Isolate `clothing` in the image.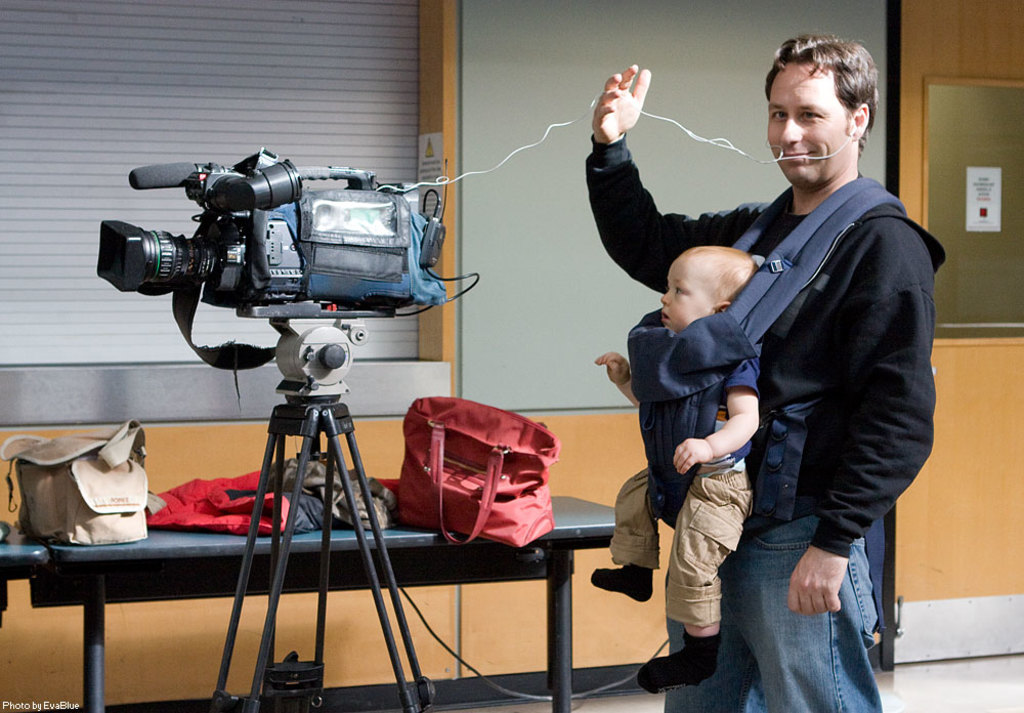
Isolated region: <region>601, 308, 757, 622</region>.
